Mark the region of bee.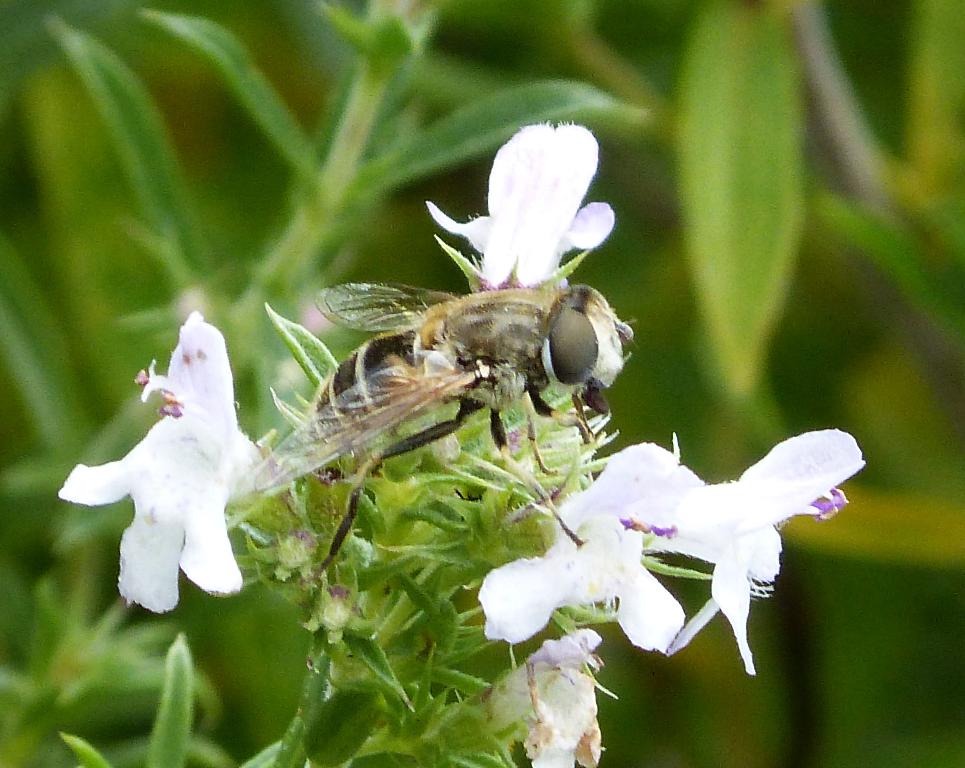
Region: locate(275, 205, 633, 491).
